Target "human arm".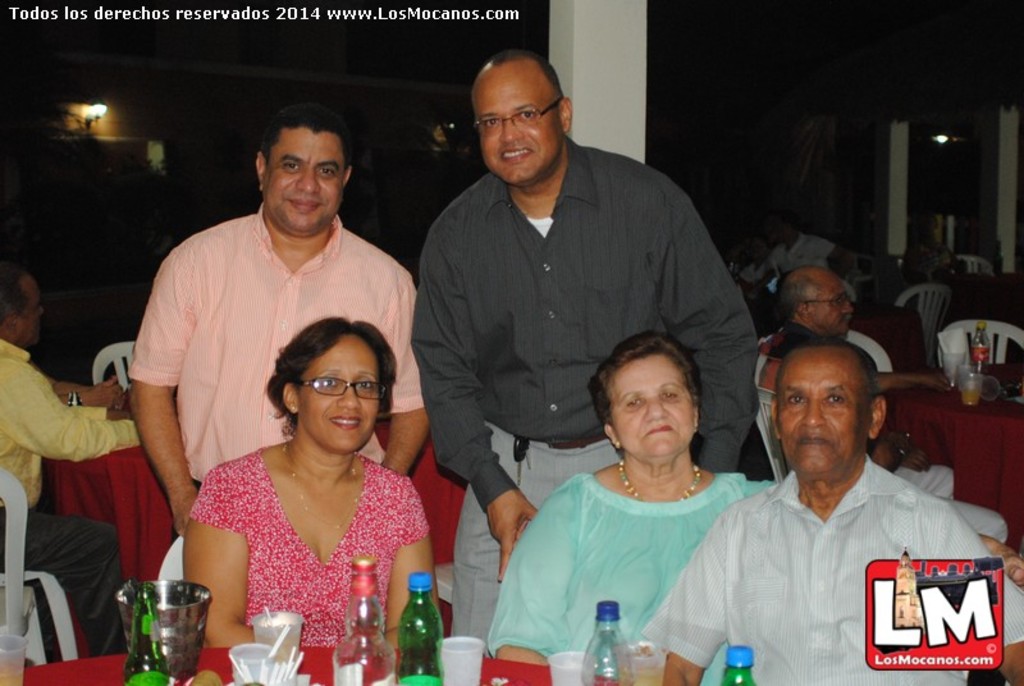
Target region: BBox(108, 310, 196, 575).
